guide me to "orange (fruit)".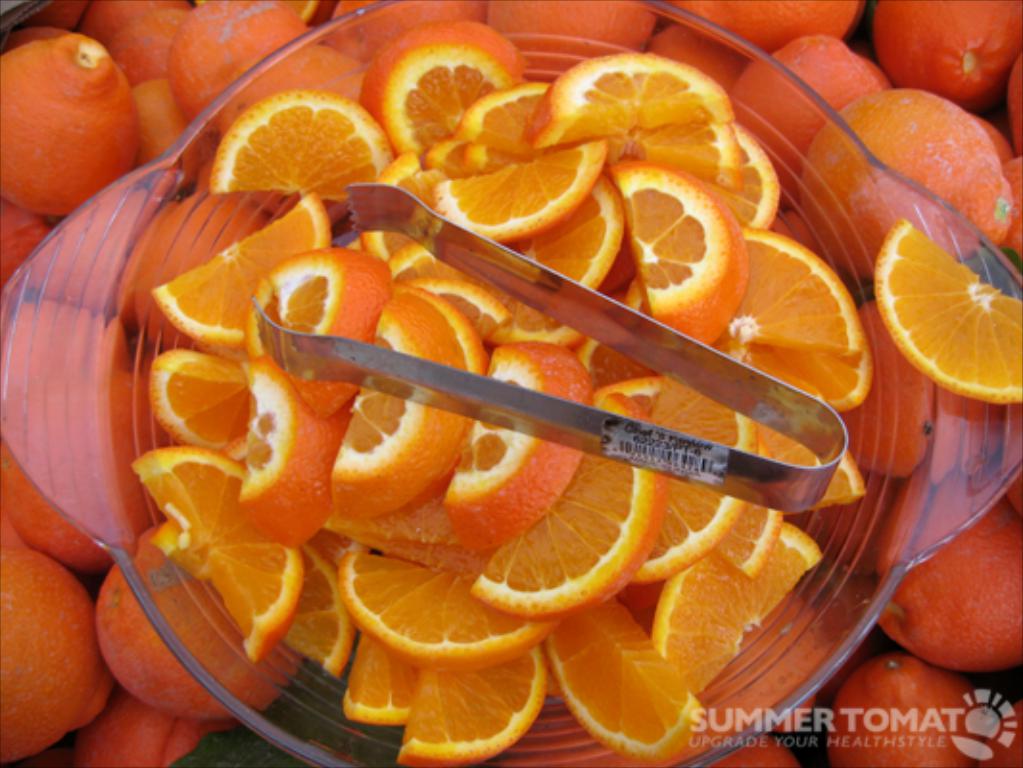
Guidance: <bbox>871, 0, 1015, 90</bbox>.
